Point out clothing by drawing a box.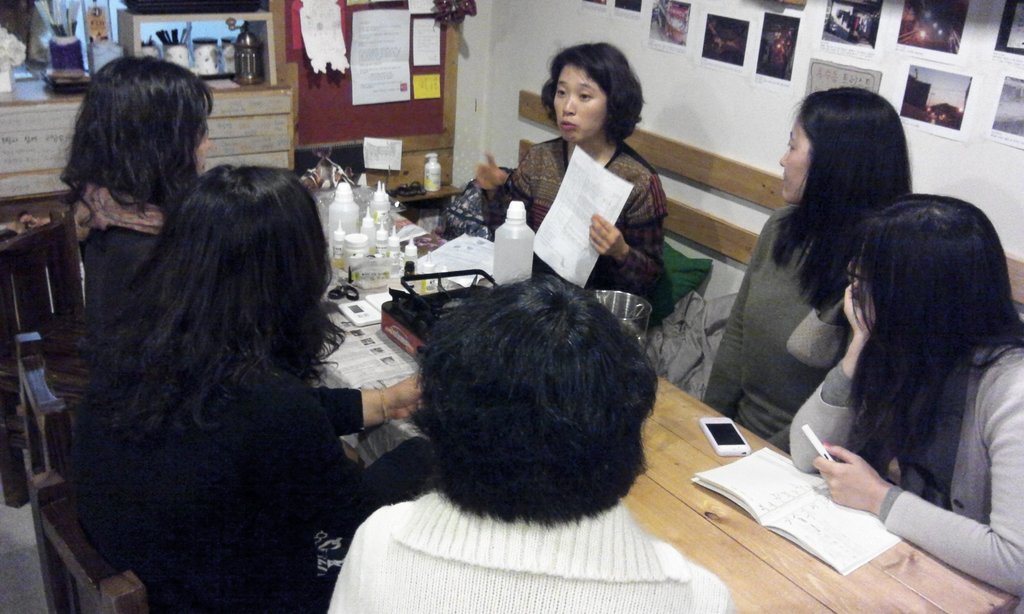
x1=788, y1=329, x2=1023, y2=589.
